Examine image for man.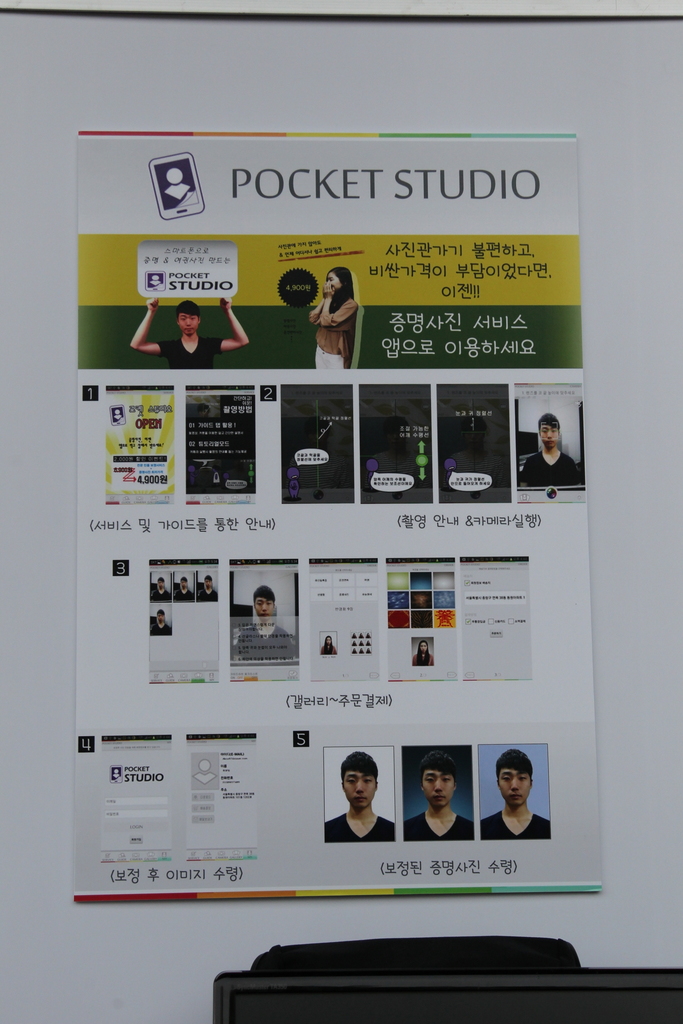
Examination result: 483 746 555 841.
